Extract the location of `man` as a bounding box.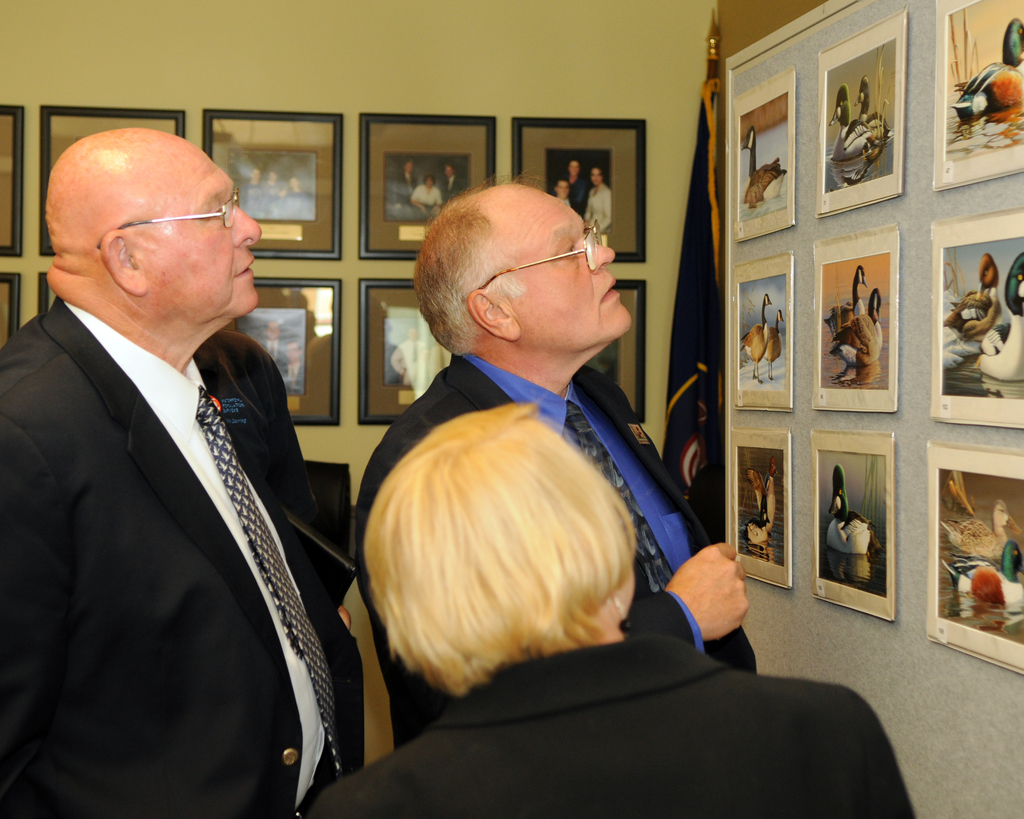
{"left": 1, "top": 105, "right": 365, "bottom": 808}.
